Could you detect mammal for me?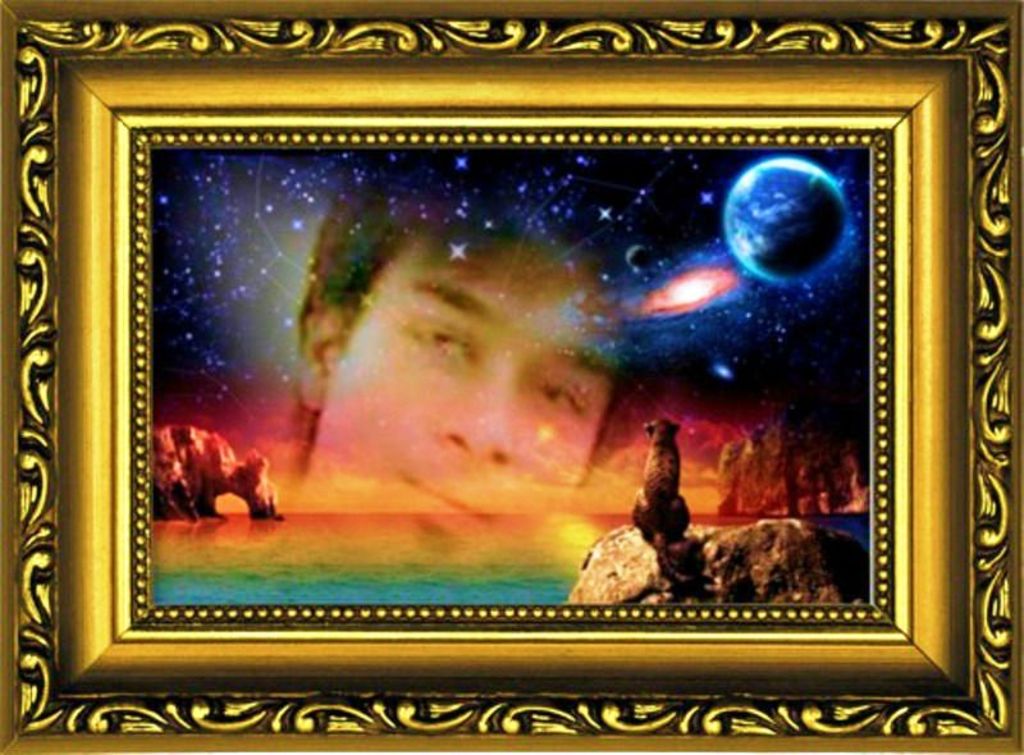
Detection result: bbox=[289, 156, 628, 555].
